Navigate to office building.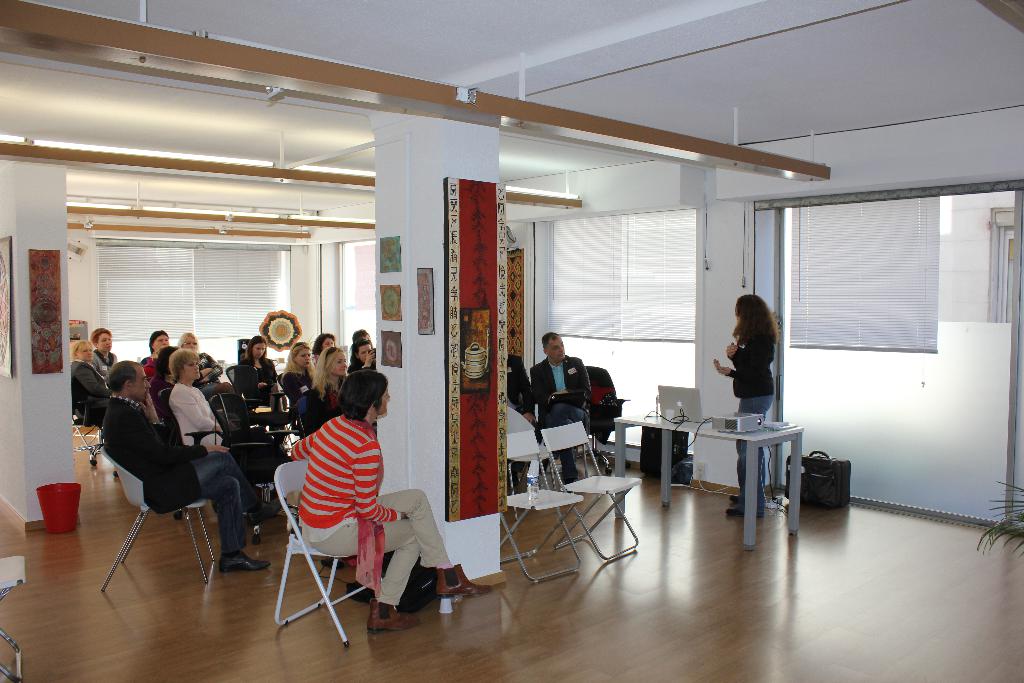
Navigation target: (left=31, top=10, right=916, bottom=650).
